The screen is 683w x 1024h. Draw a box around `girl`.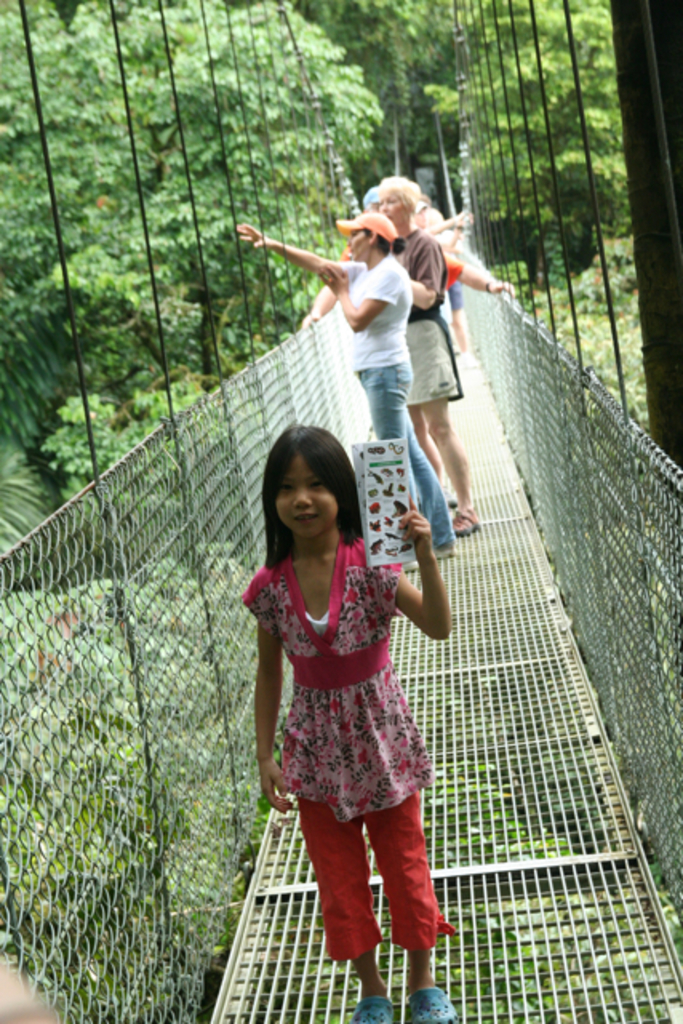
pyautogui.locateOnScreen(245, 419, 461, 1022).
